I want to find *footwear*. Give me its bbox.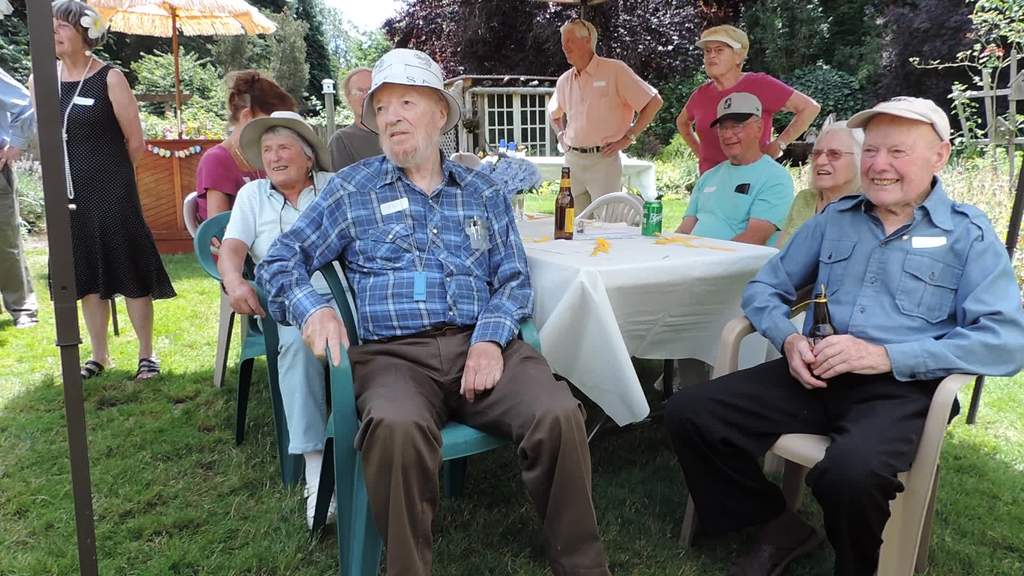
79, 362, 106, 380.
